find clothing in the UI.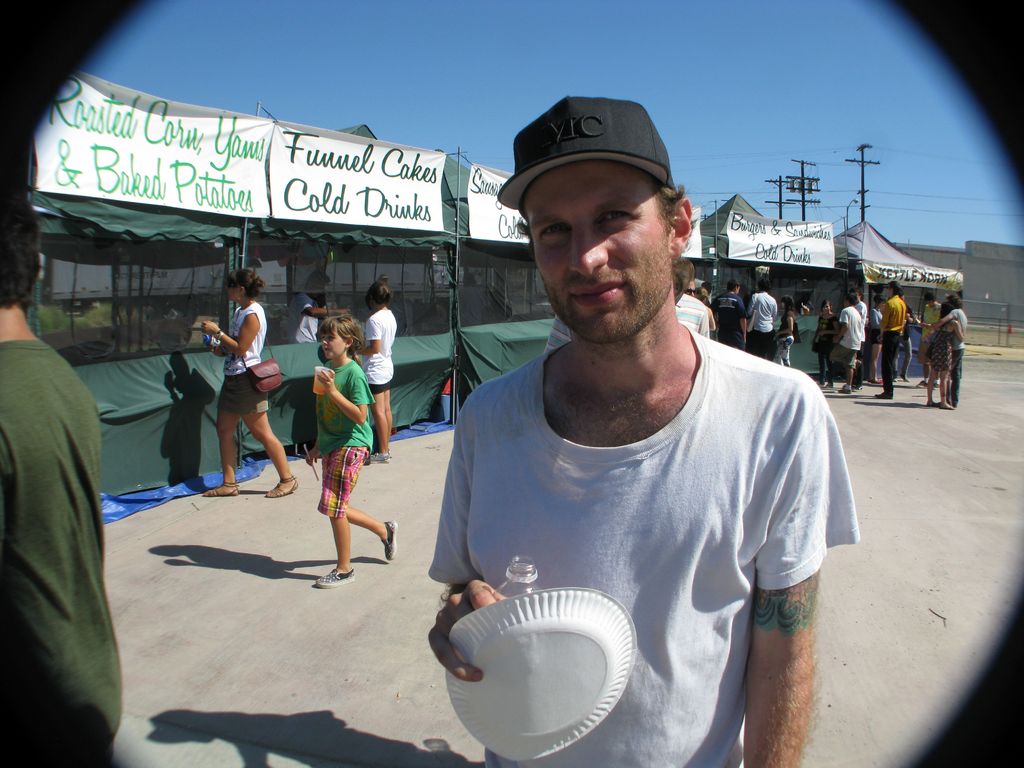
UI element at (819, 313, 837, 383).
